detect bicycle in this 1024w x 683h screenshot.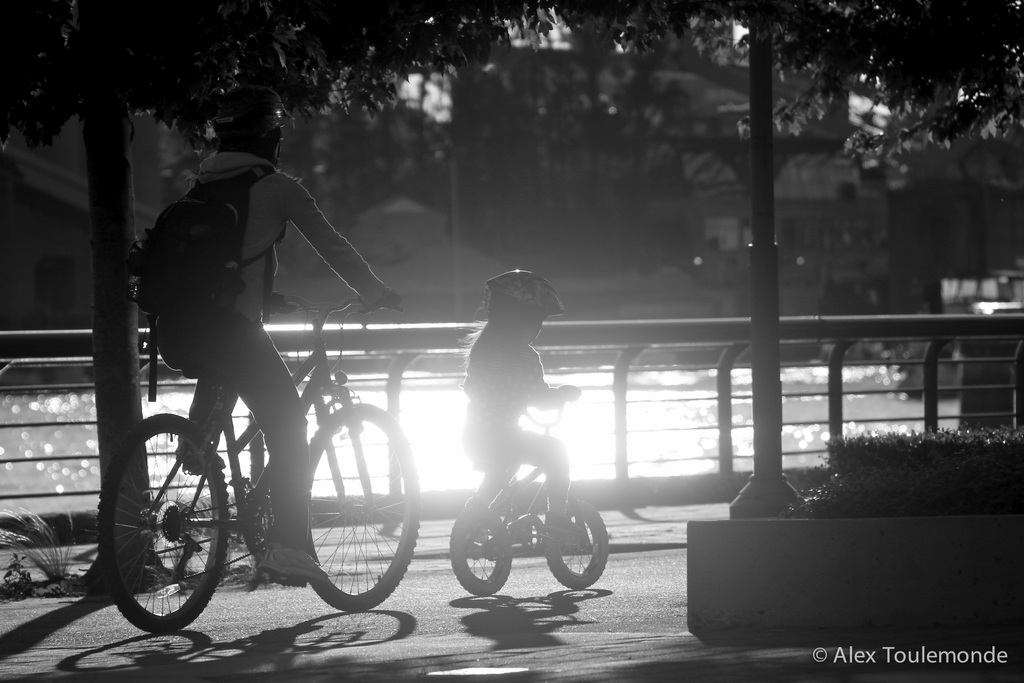
Detection: {"left": 83, "top": 302, "right": 420, "bottom": 641}.
